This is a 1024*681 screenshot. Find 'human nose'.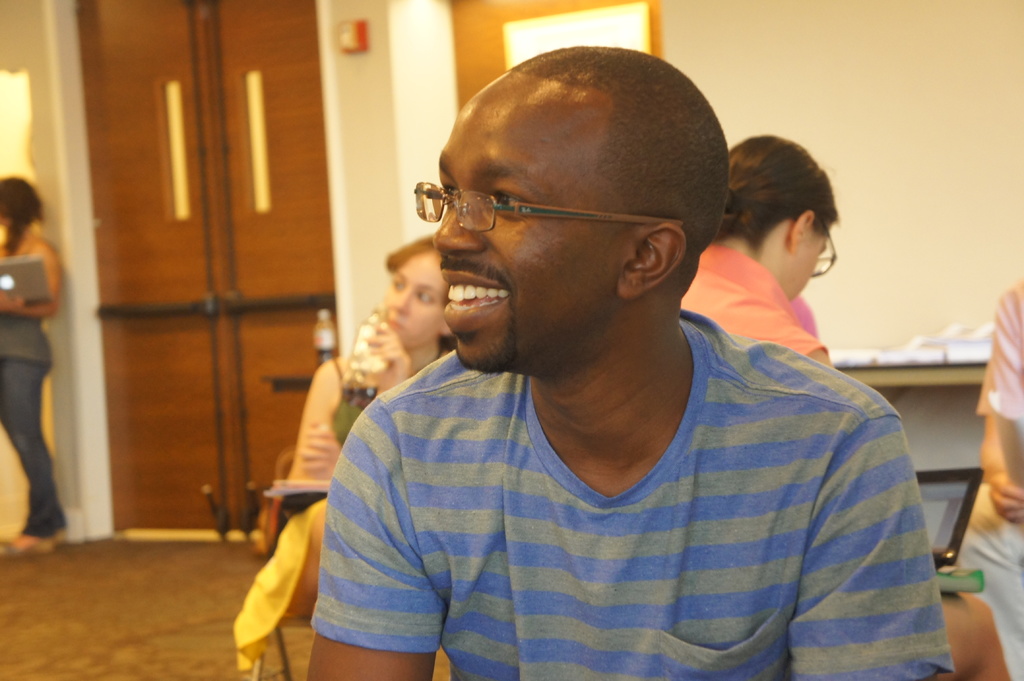
Bounding box: [left=438, top=195, right=500, bottom=262].
